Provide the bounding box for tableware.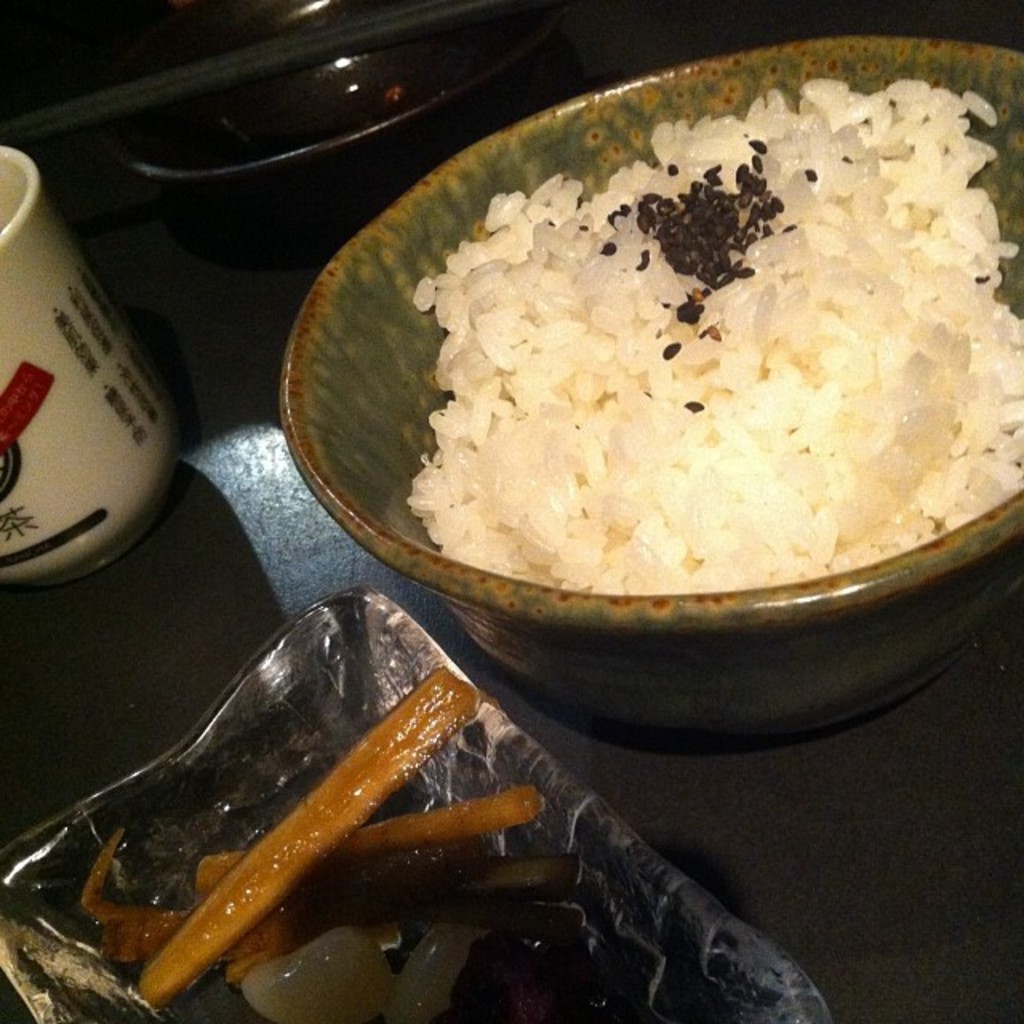
bbox=[0, 584, 835, 1022].
